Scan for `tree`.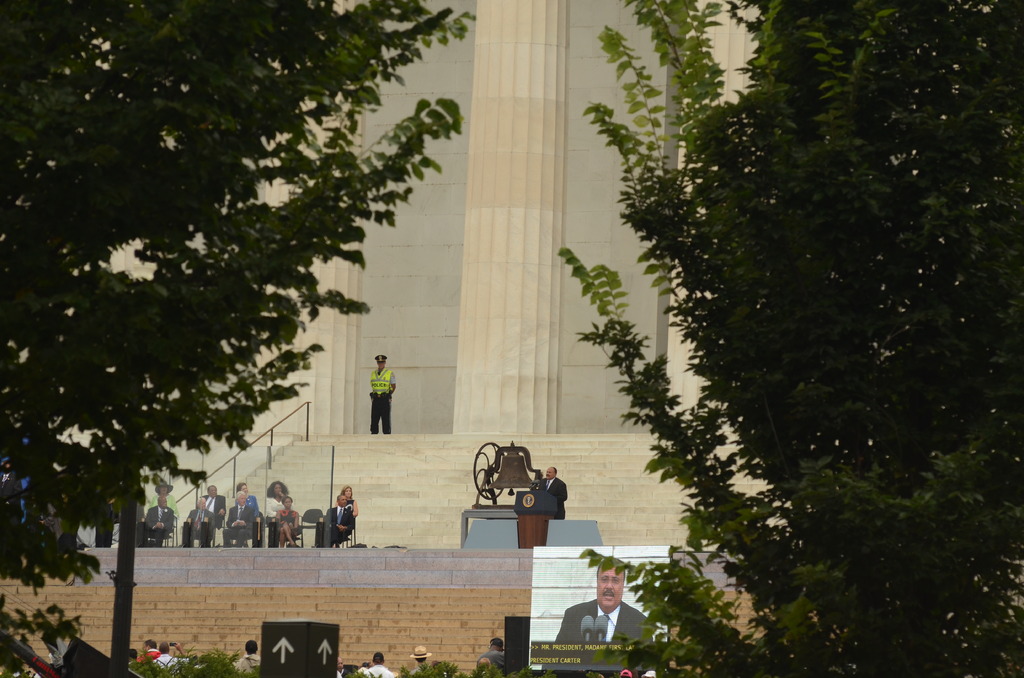
Scan result: left=0, top=0, right=492, bottom=677.
